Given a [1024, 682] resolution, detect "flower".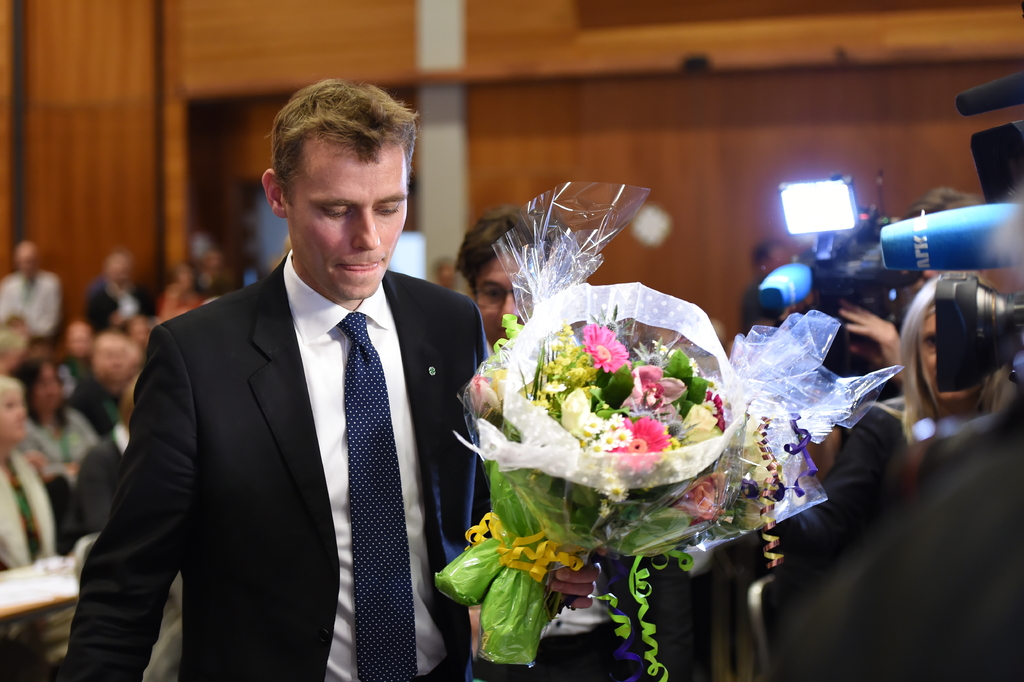
bbox(749, 459, 788, 488).
